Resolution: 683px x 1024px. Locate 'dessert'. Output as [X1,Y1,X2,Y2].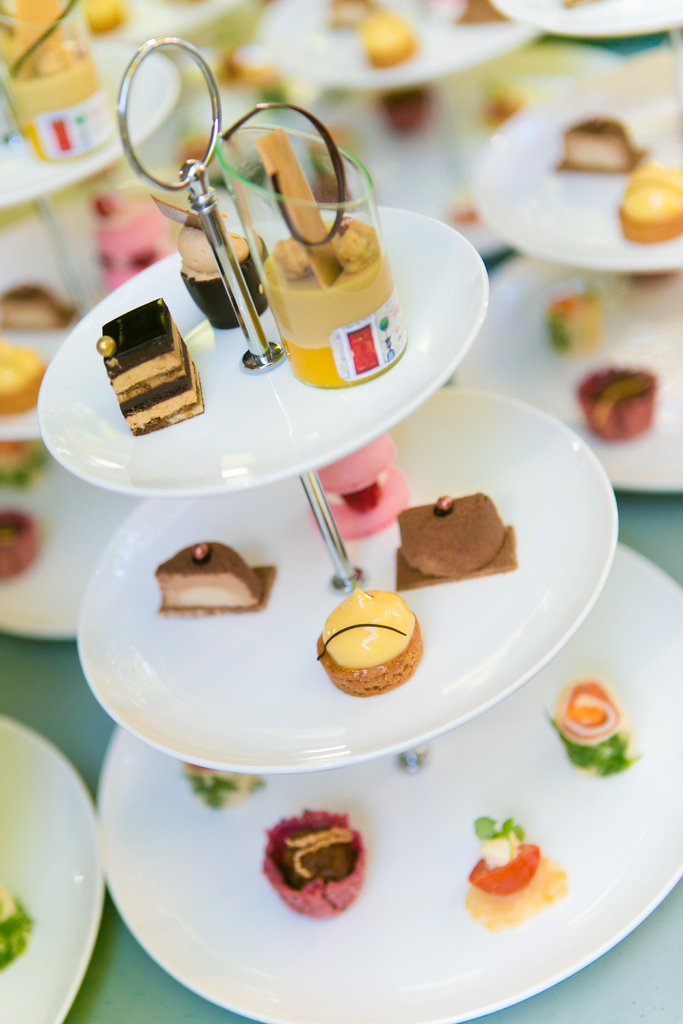
[547,301,609,359].
